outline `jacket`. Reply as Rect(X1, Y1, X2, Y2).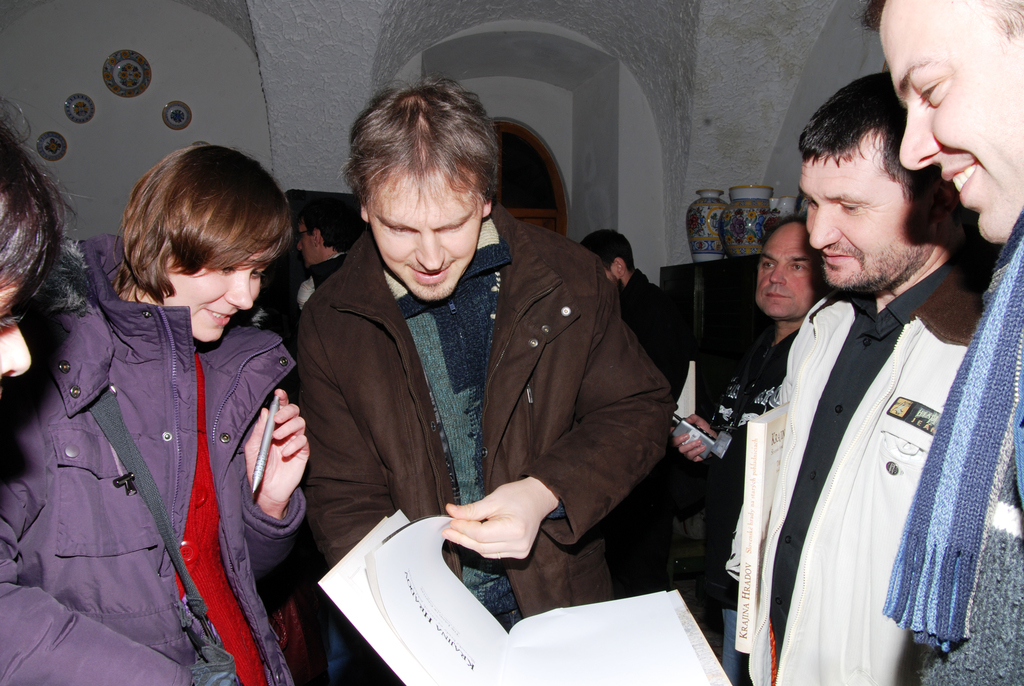
Rect(729, 258, 986, 685).
